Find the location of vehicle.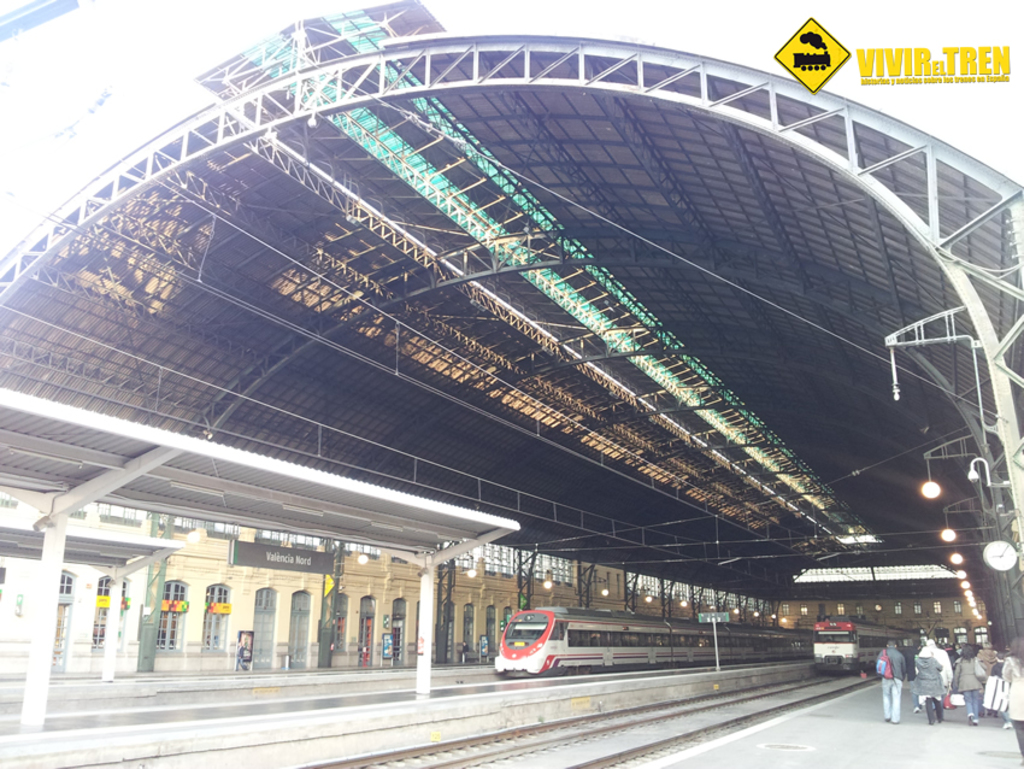
Location: box(489, 620, 816, 688).
